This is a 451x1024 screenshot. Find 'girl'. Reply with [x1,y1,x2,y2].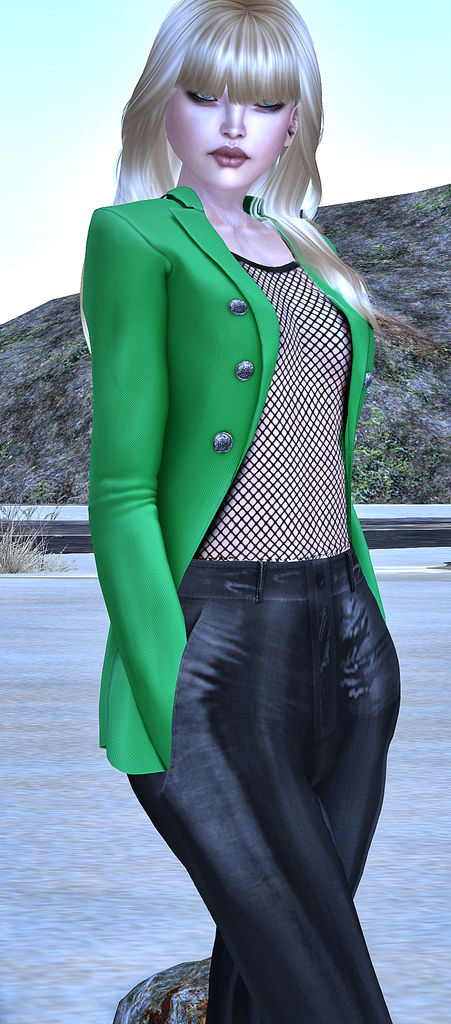
[77,0,403,1023].
